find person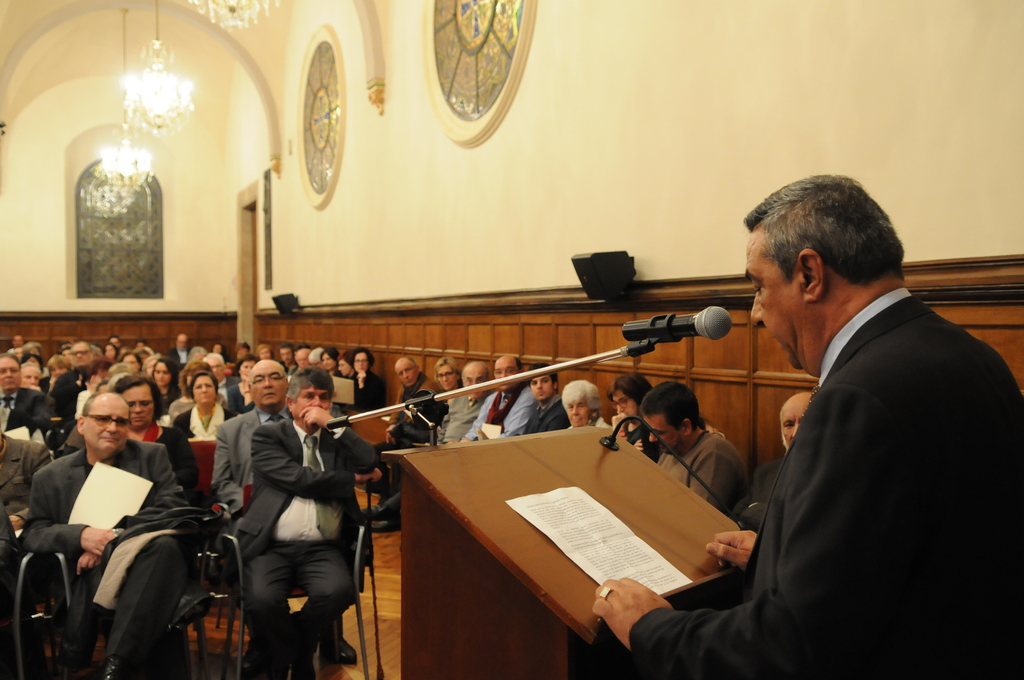
(165, 334, 190, 368)
